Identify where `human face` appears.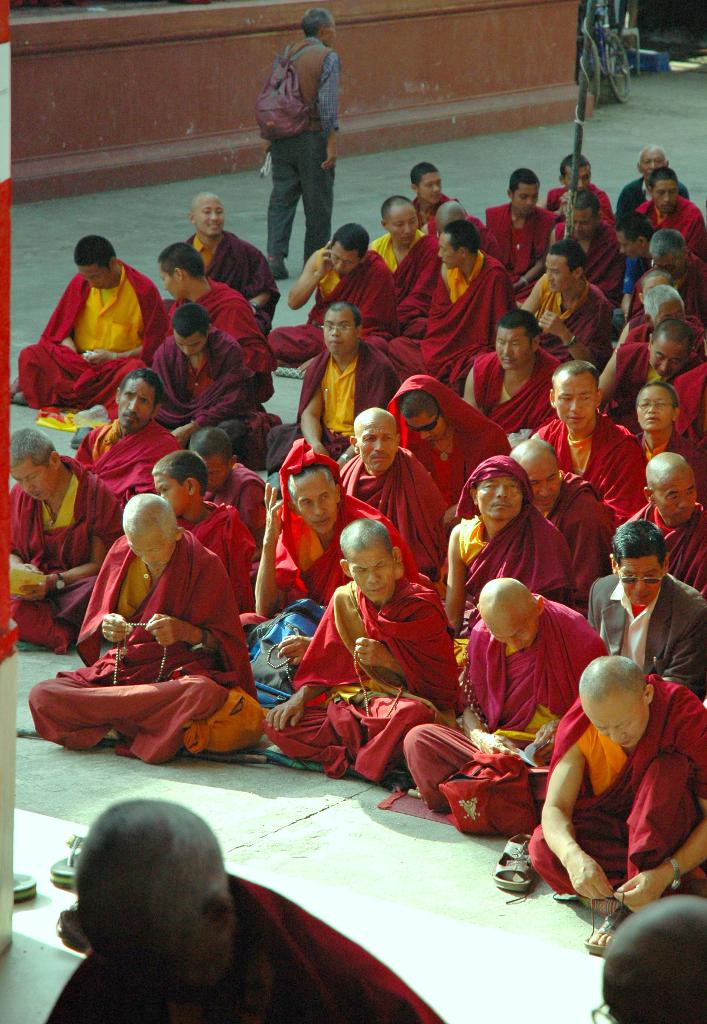
Appears at [562, 166, 593, 191].
